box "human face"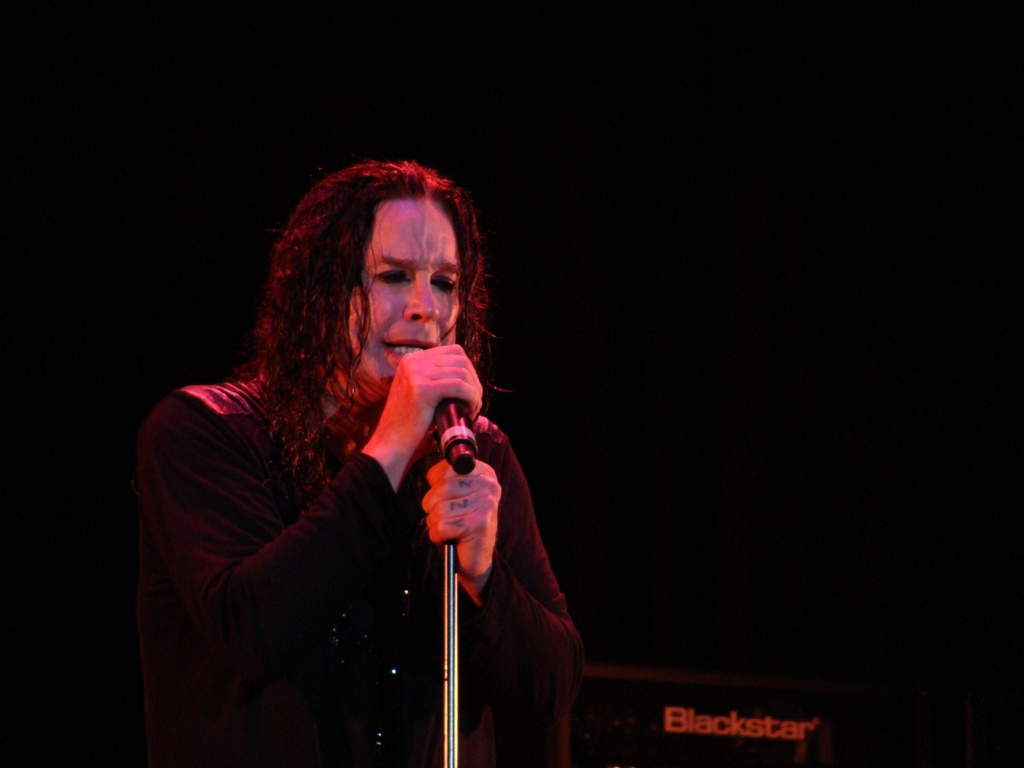
BBox(337, 201, 460, 404)
